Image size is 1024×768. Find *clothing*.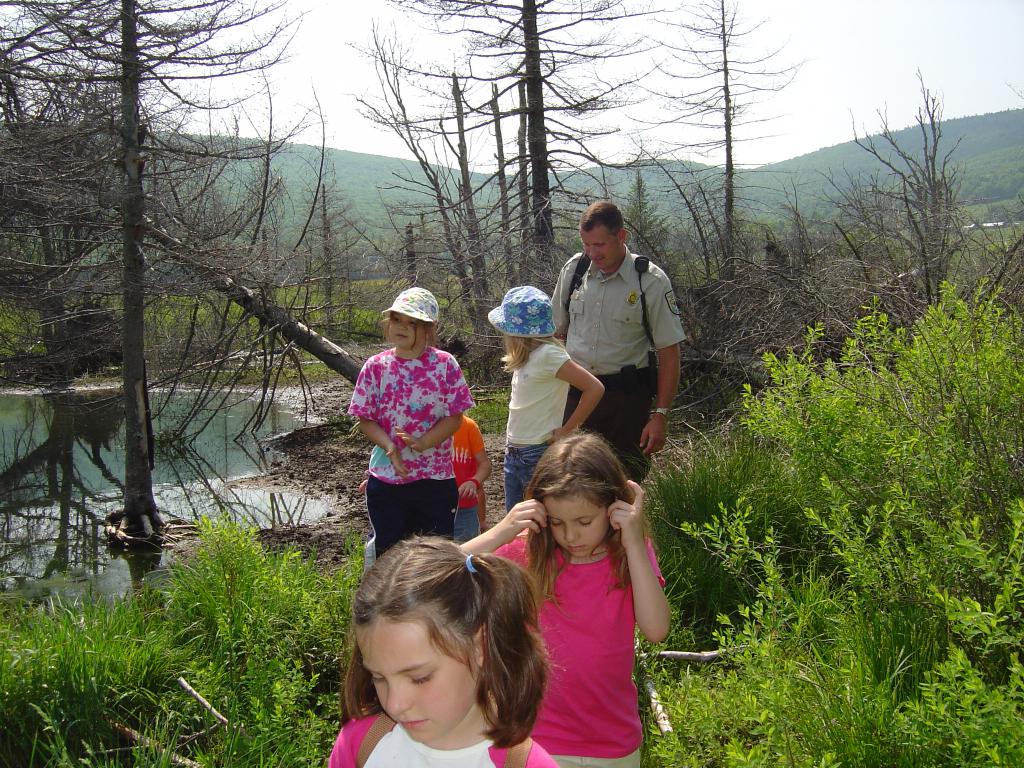
(x1=344, y1=339, x2=478, y2=552).
